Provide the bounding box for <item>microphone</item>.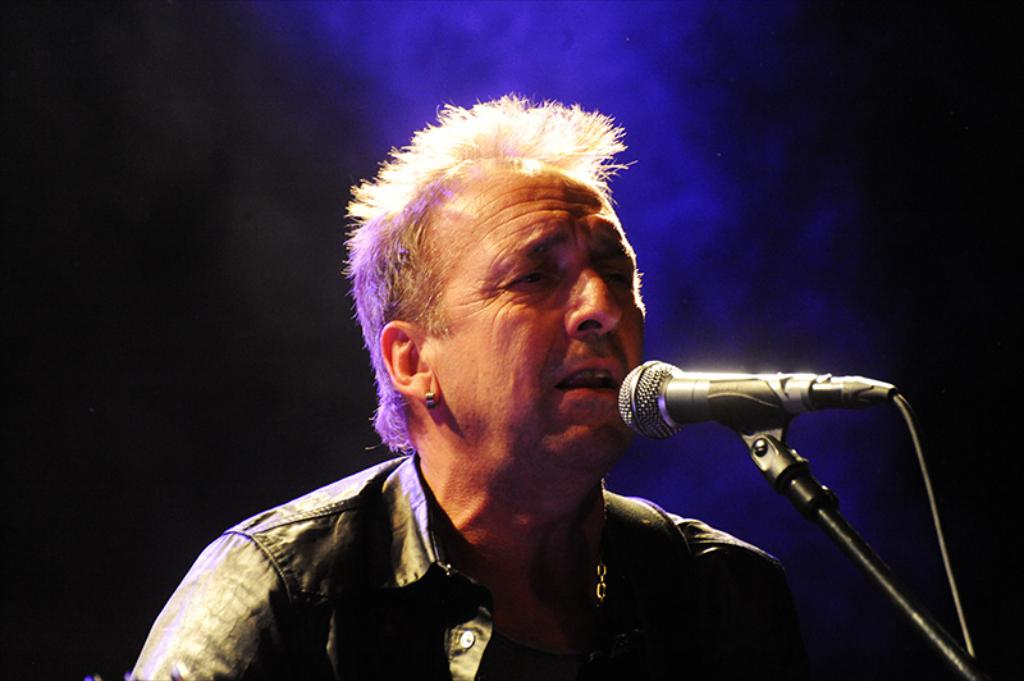
locate(611, 357, 910, 443).
